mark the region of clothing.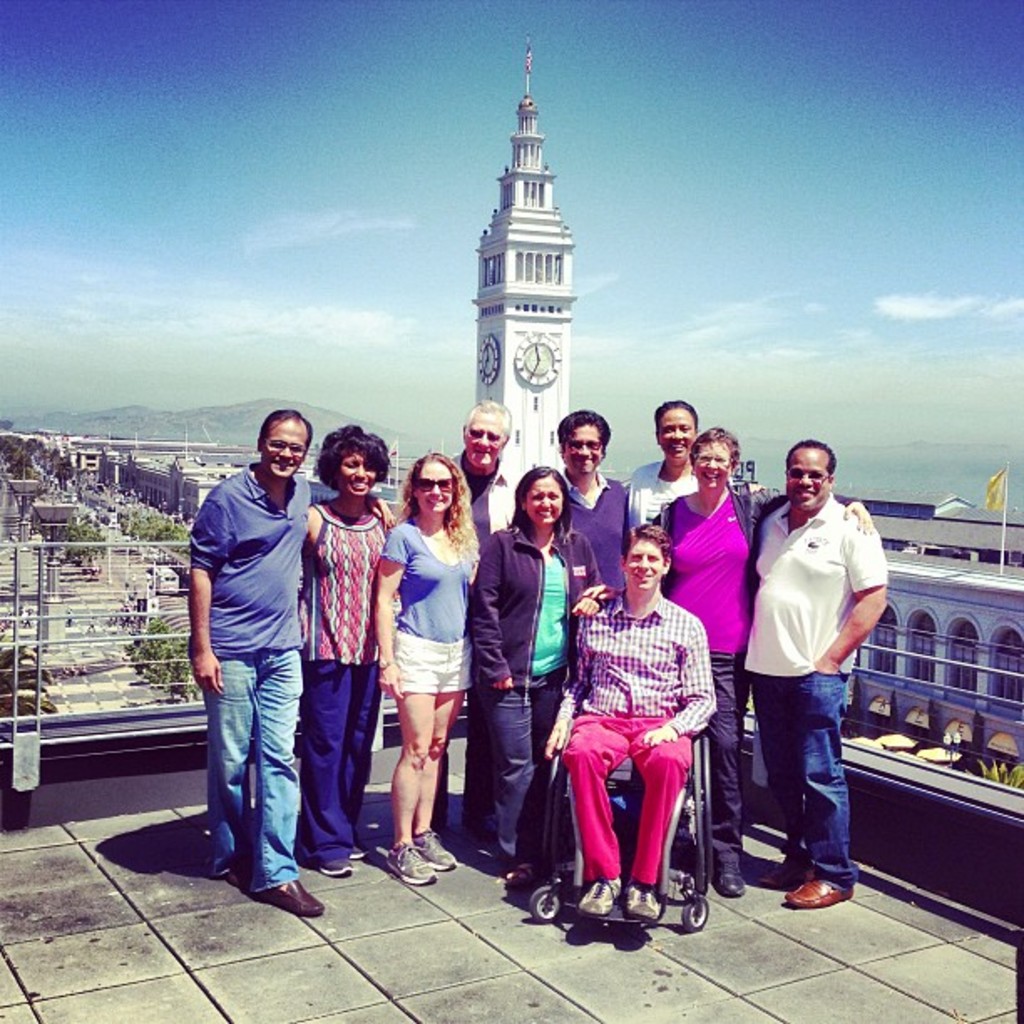
Region: [x1=562, y1=589, x2=714, y2=883].
